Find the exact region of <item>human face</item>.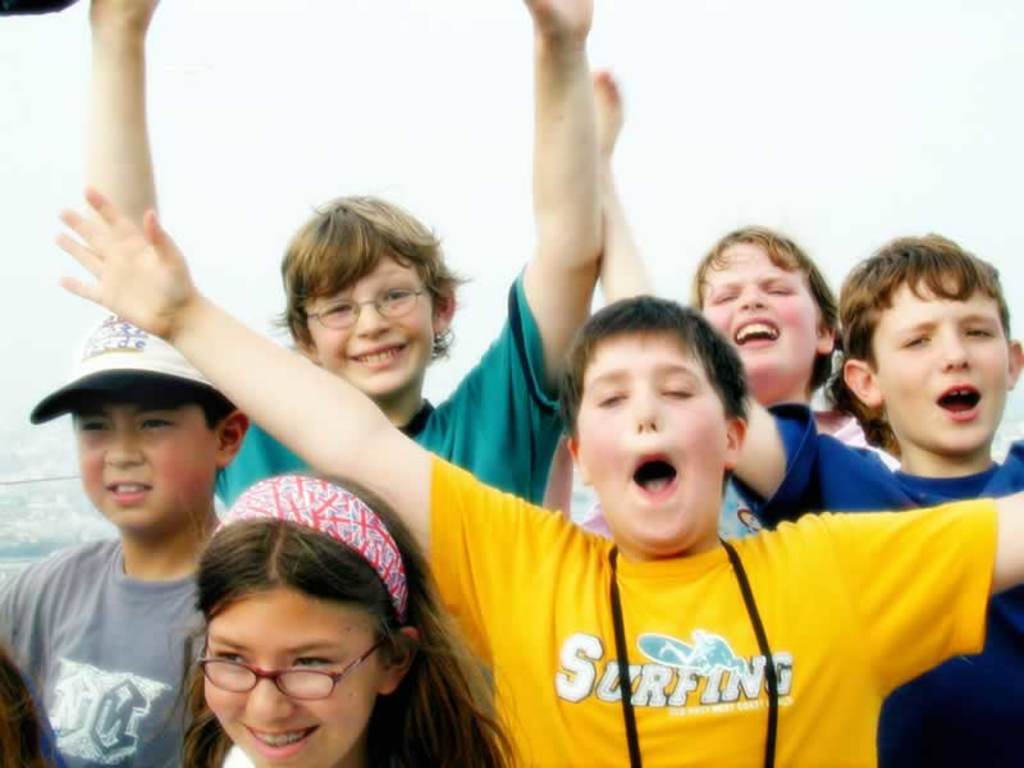
Exact region: 204 585 389 767.
